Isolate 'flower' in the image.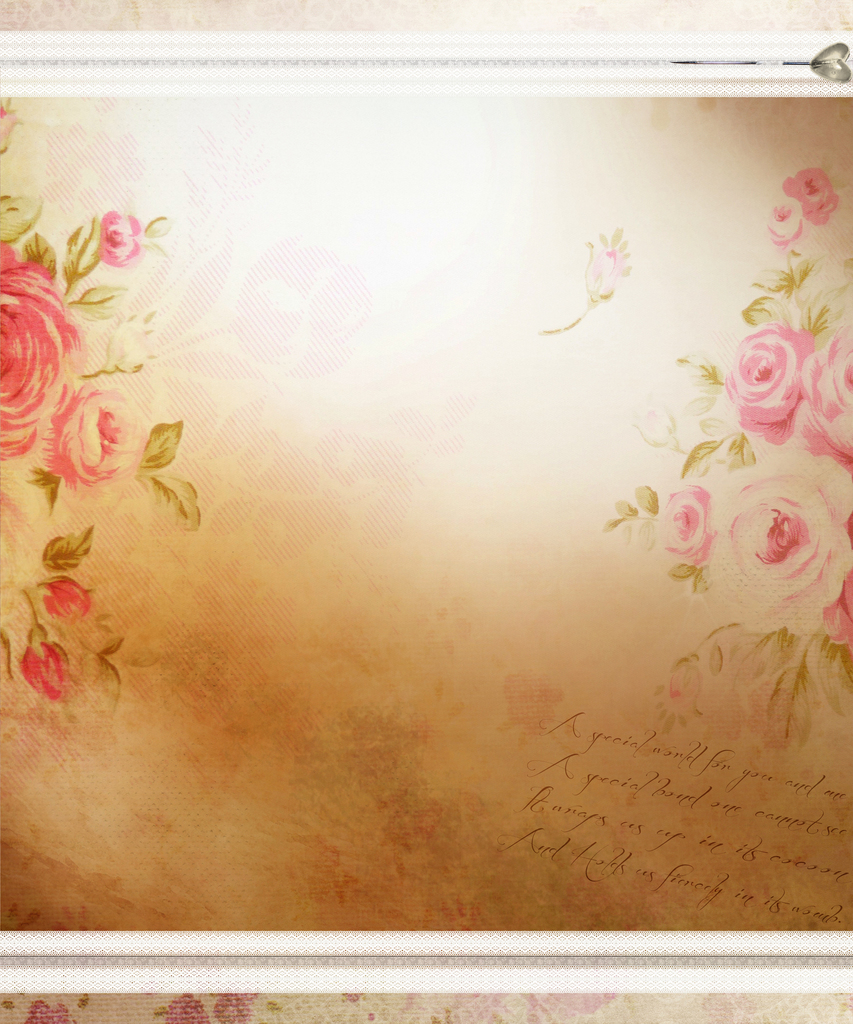
Isolated region: <region>801, 321, 852, 476</region>.
